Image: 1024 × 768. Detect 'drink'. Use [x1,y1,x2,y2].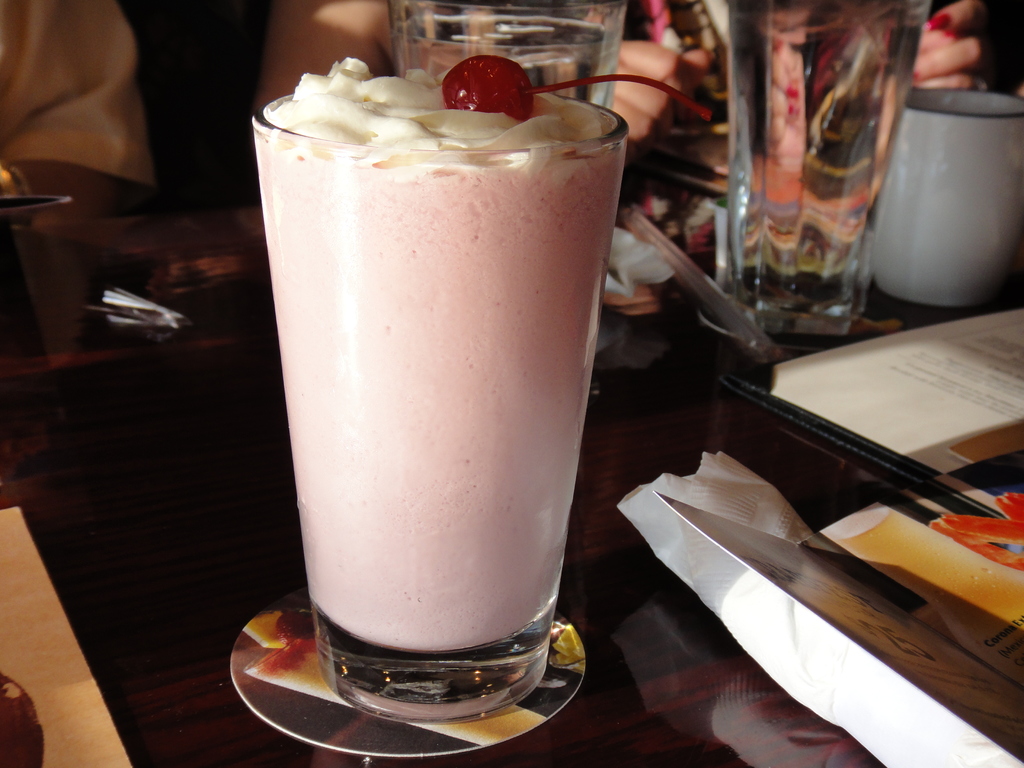
[726,0,933,343].
